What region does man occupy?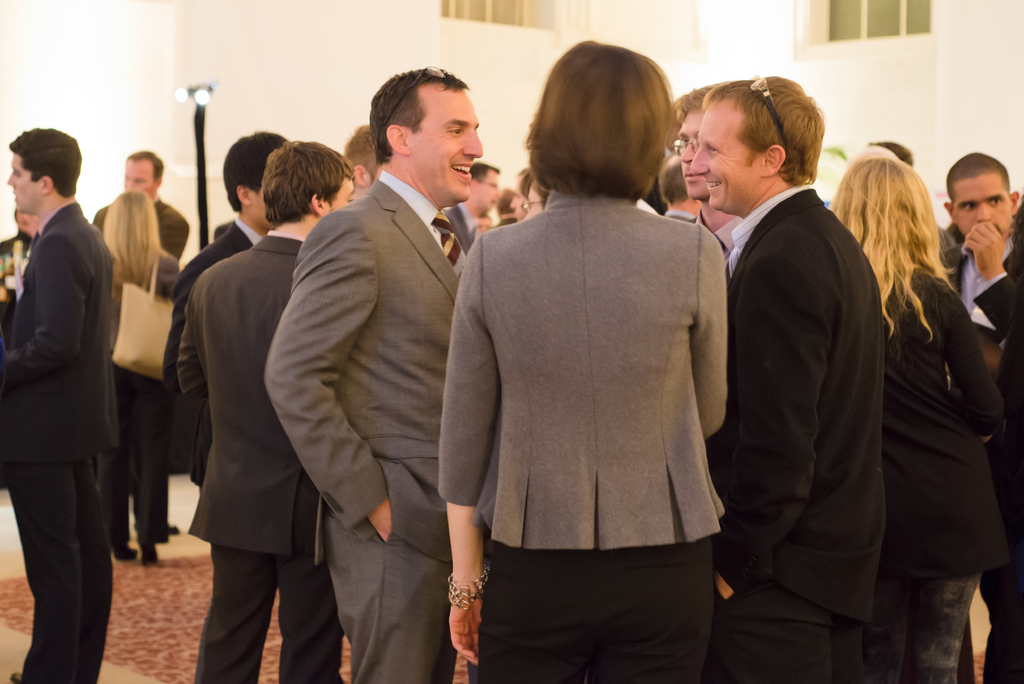
box=[660, 156, 703, 226].
